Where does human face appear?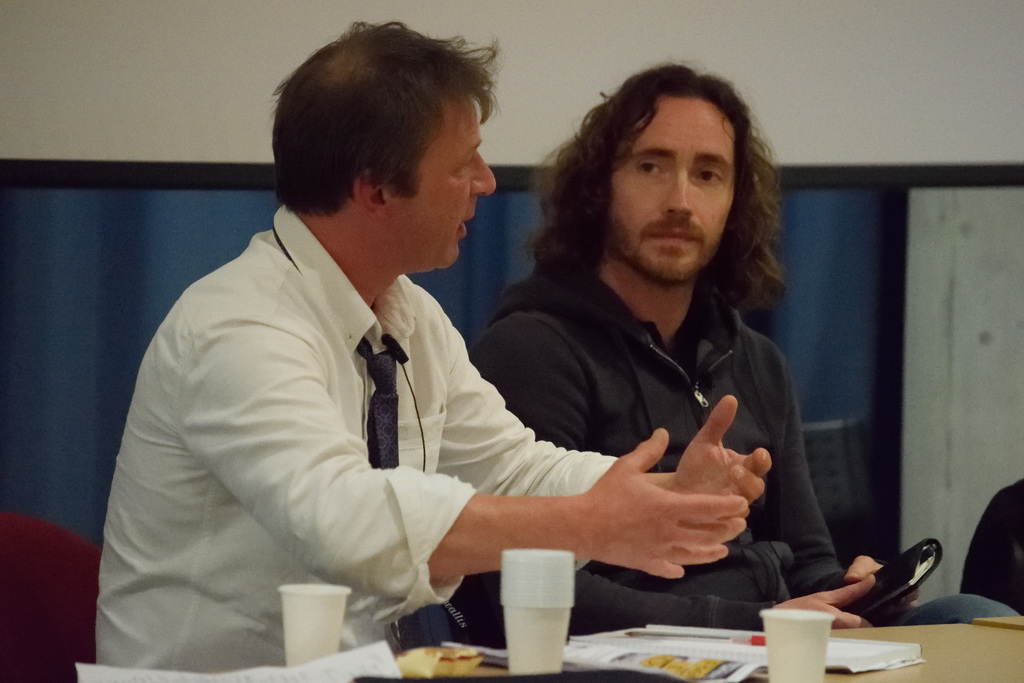
Appears at (x1=388, y1=93, x2=499, y2=261).
